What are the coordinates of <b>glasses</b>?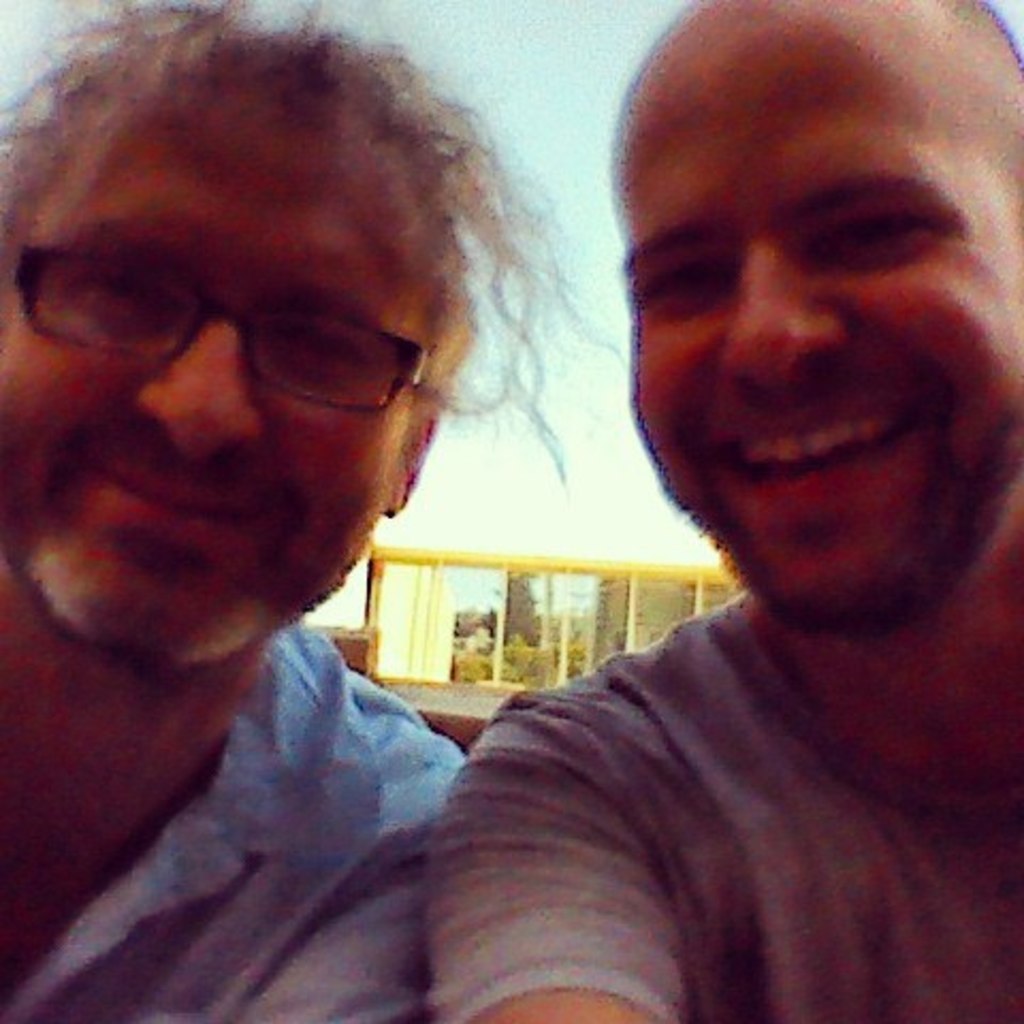
region(41, 260, 486, 420).
